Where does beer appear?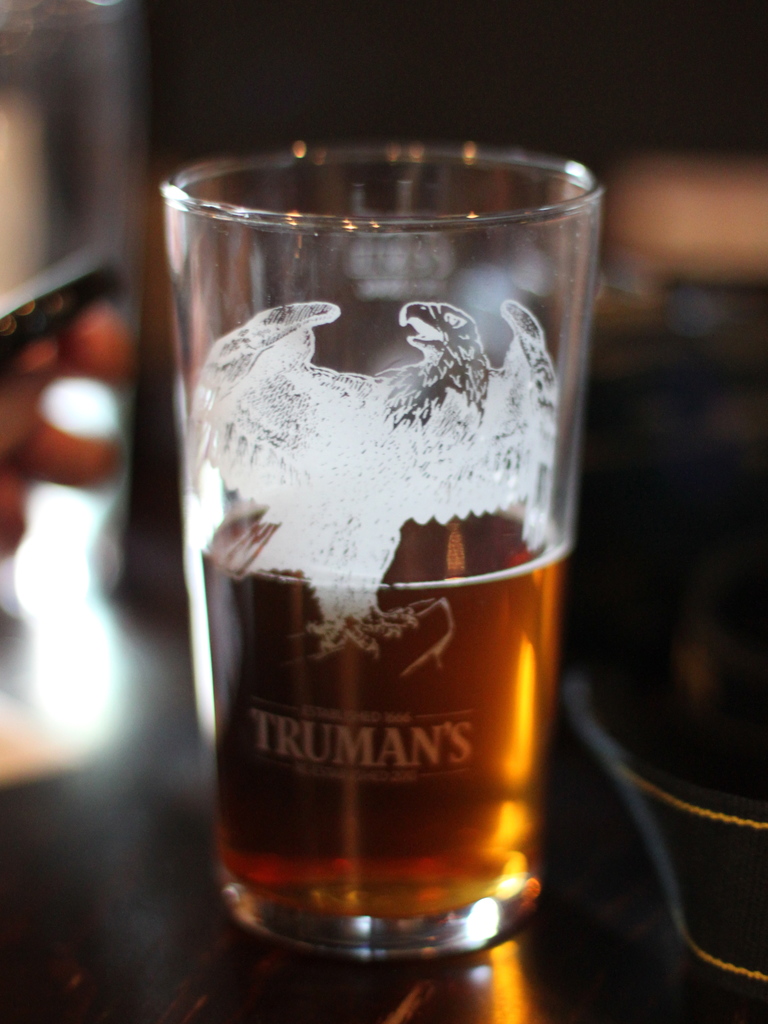
Appears at 198 513 560 943.
